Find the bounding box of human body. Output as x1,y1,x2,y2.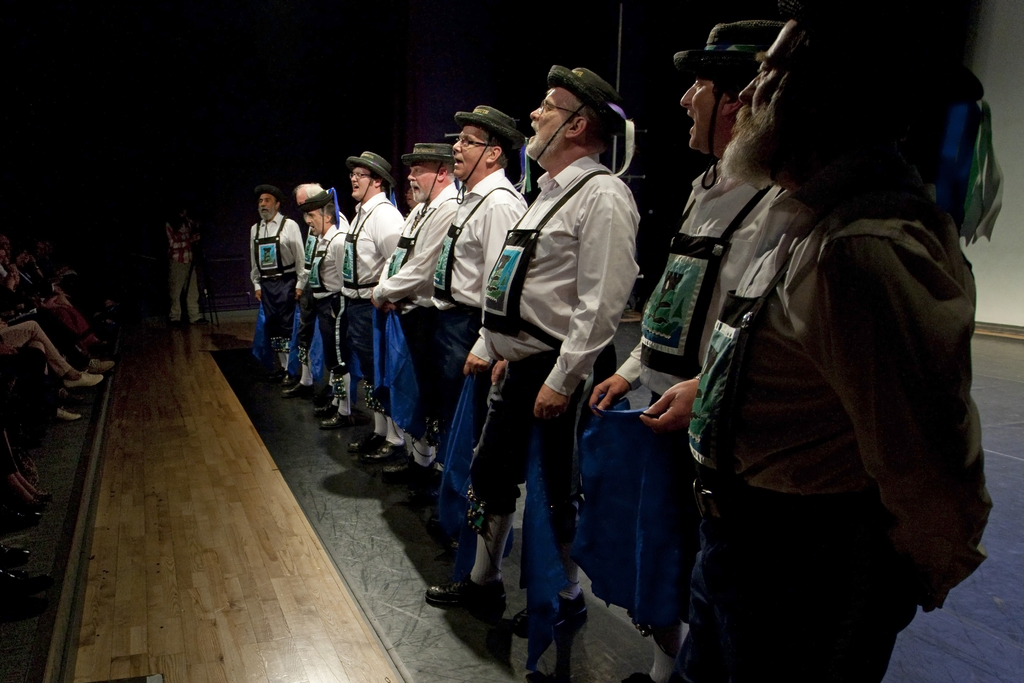
373,178,465,505.
